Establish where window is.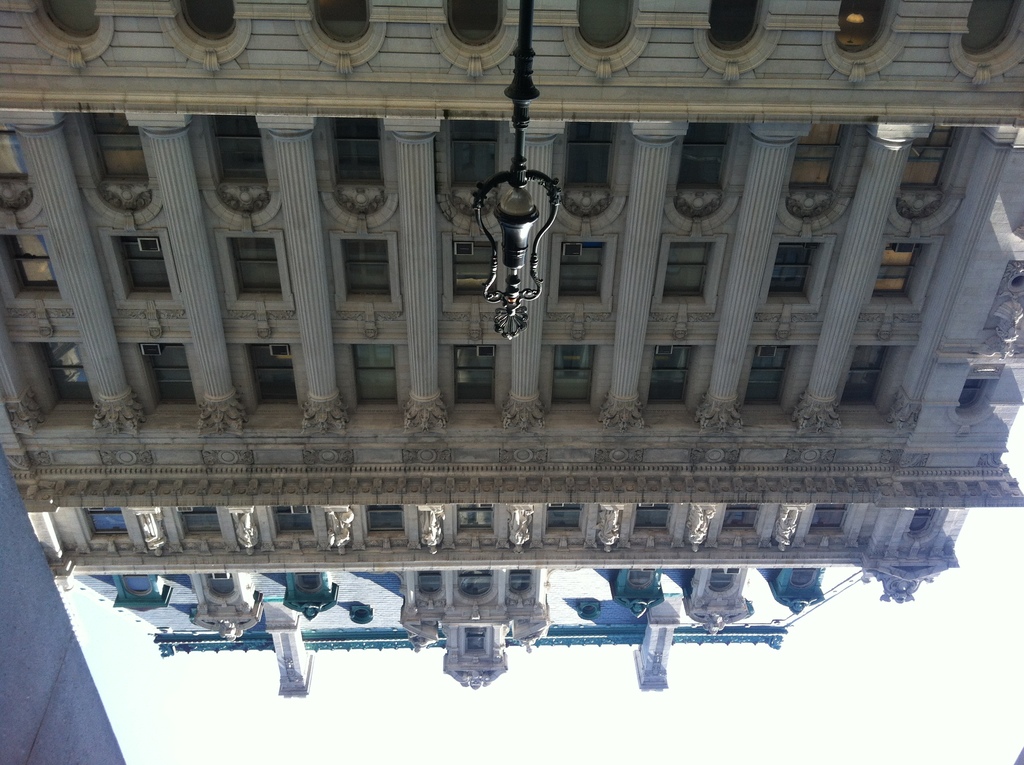
Established at box=[804, 498, 842, 535].
